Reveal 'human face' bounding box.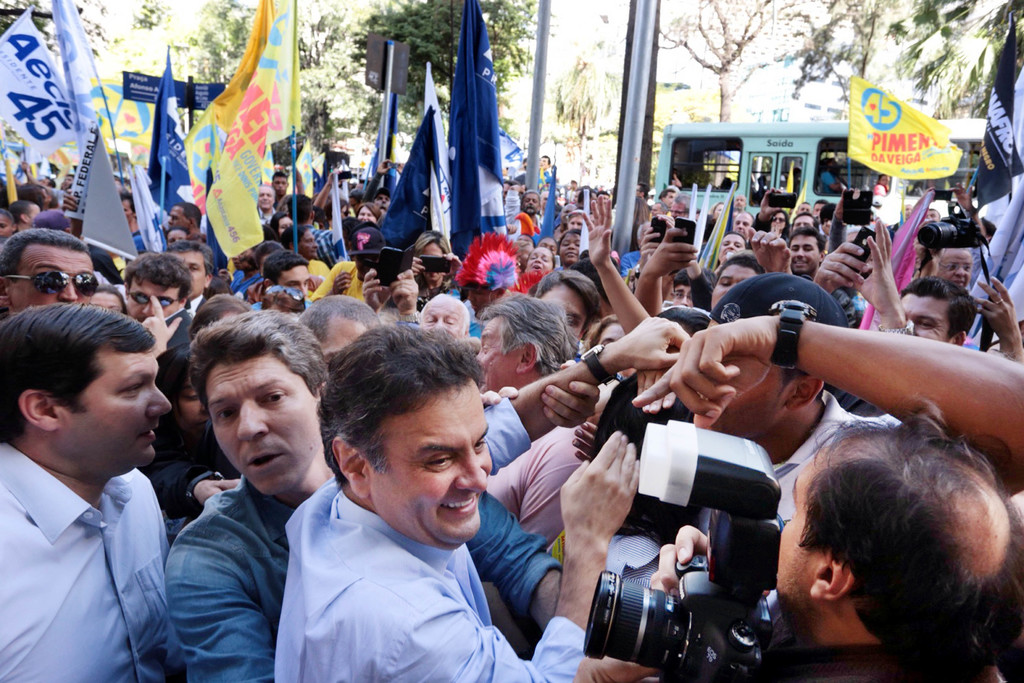
Revealed: box=[423, 296, 468, 339].
